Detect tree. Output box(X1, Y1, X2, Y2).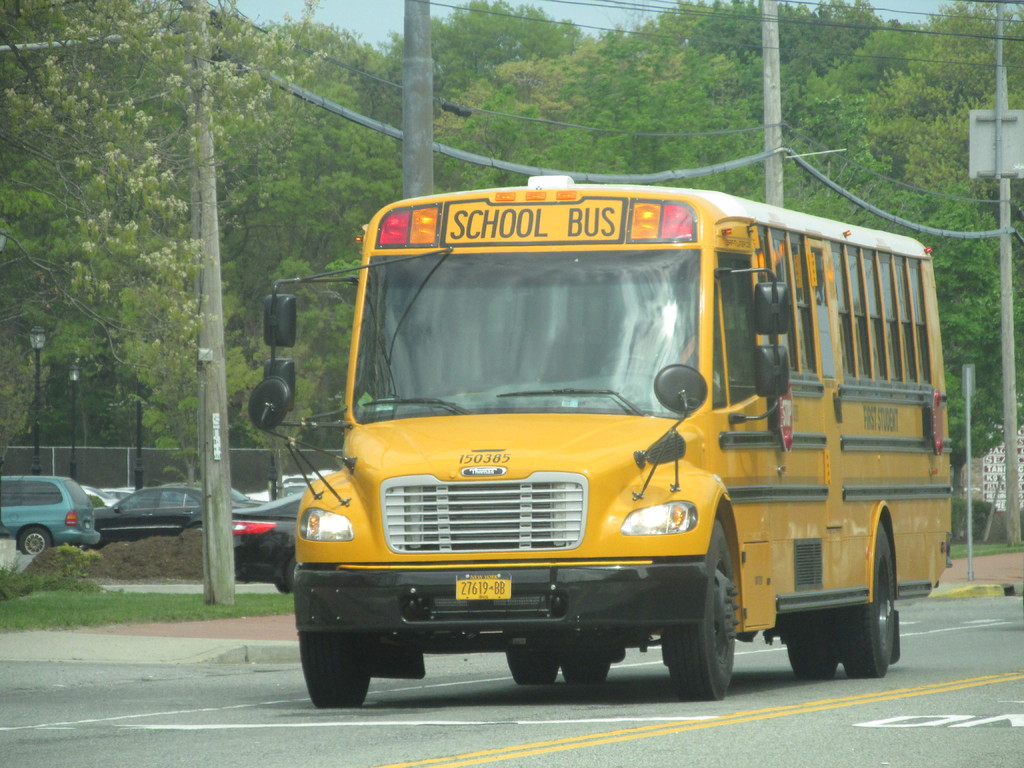
box(356, 28, 413, 138).
